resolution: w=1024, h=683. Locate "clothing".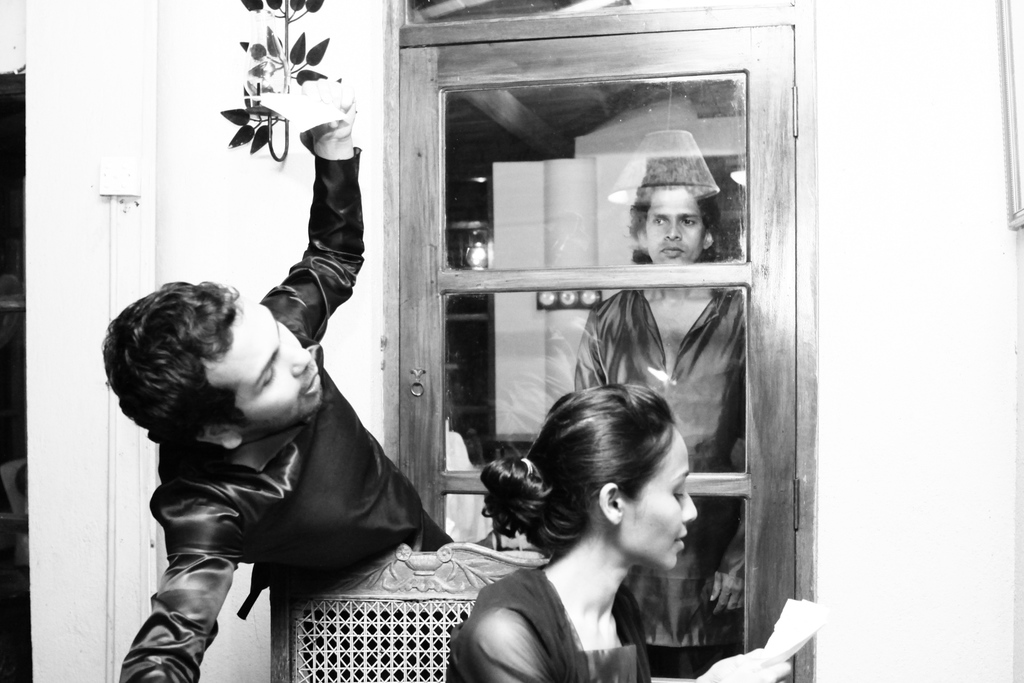
rect(566, 290, 747, 652).
